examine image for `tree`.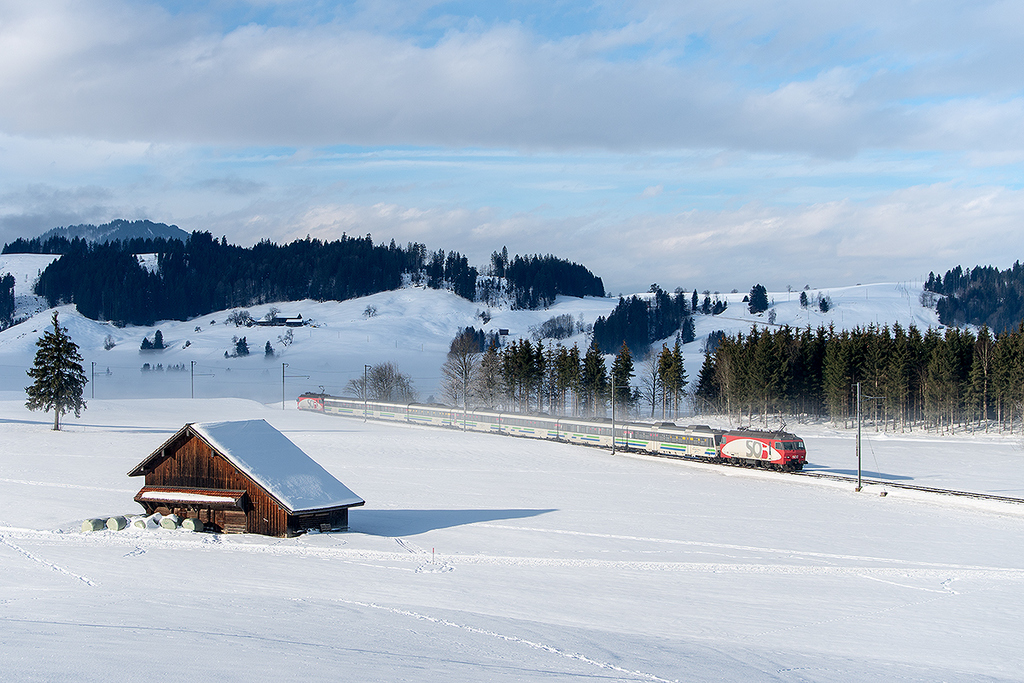
Examination result: rect(743, 280, 773, 313).
